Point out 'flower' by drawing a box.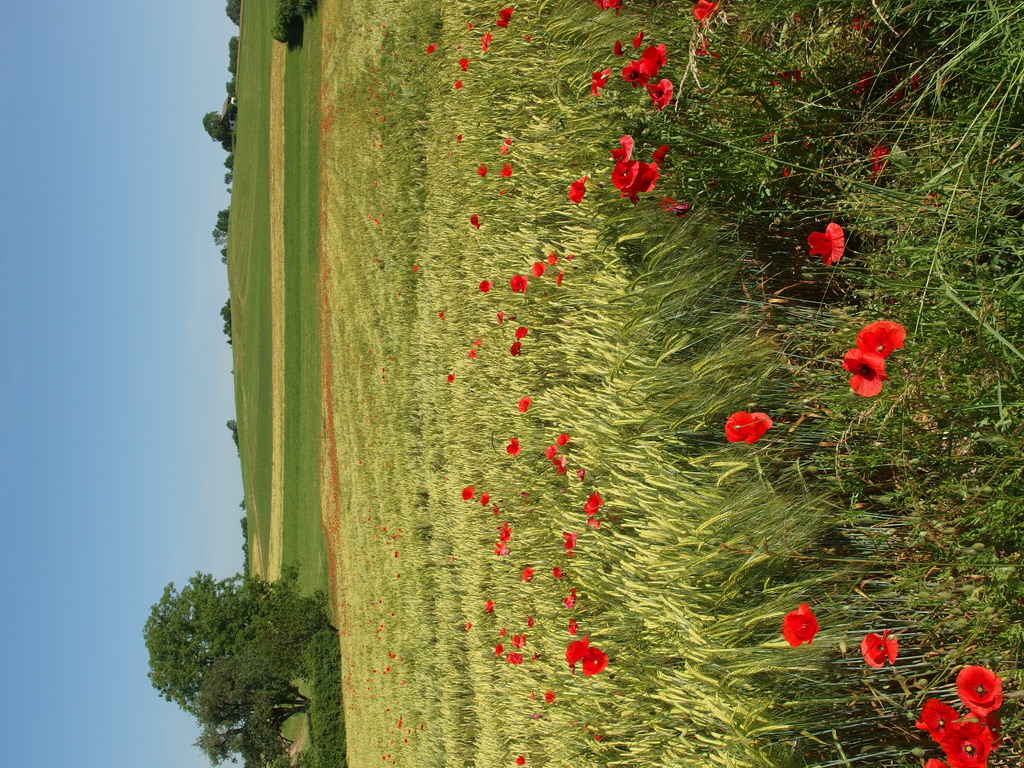
rect(374, 144, 377, 147).
